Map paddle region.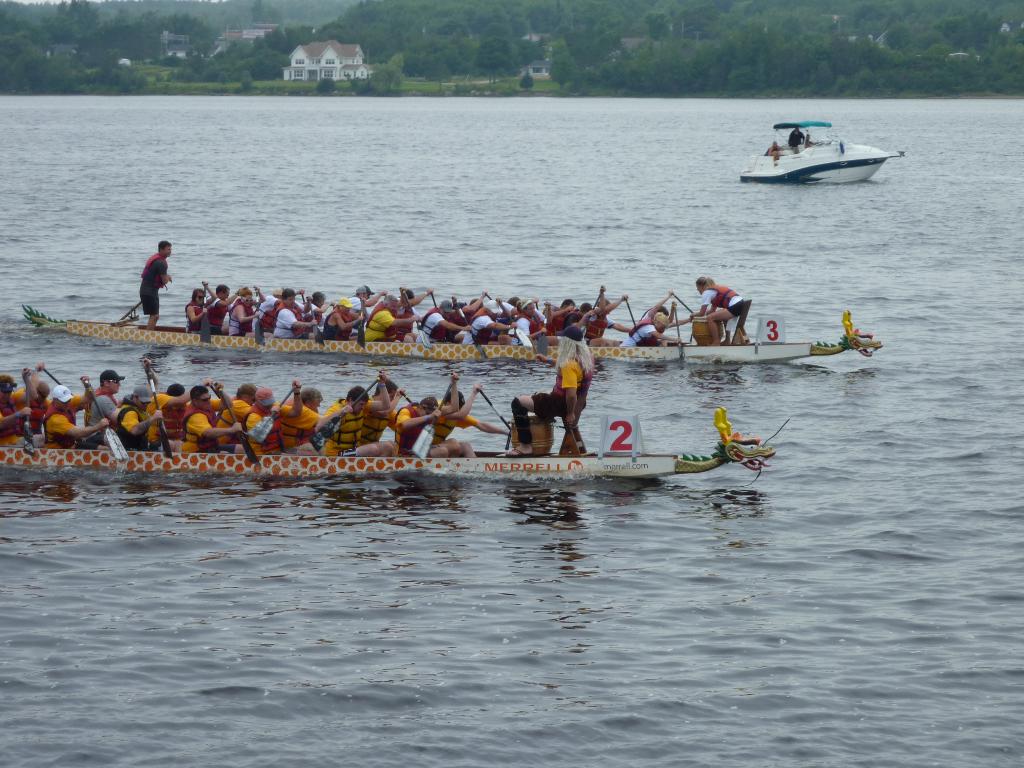
Mapped to detection(308, 298, 324, 346).
